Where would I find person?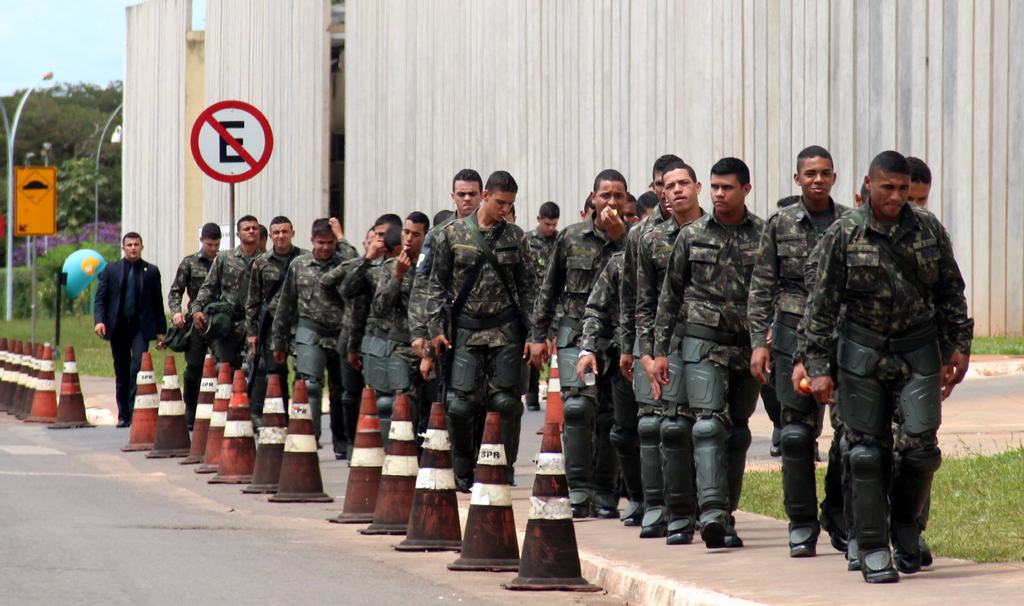
At BBox(577, 146, 689, 522).
